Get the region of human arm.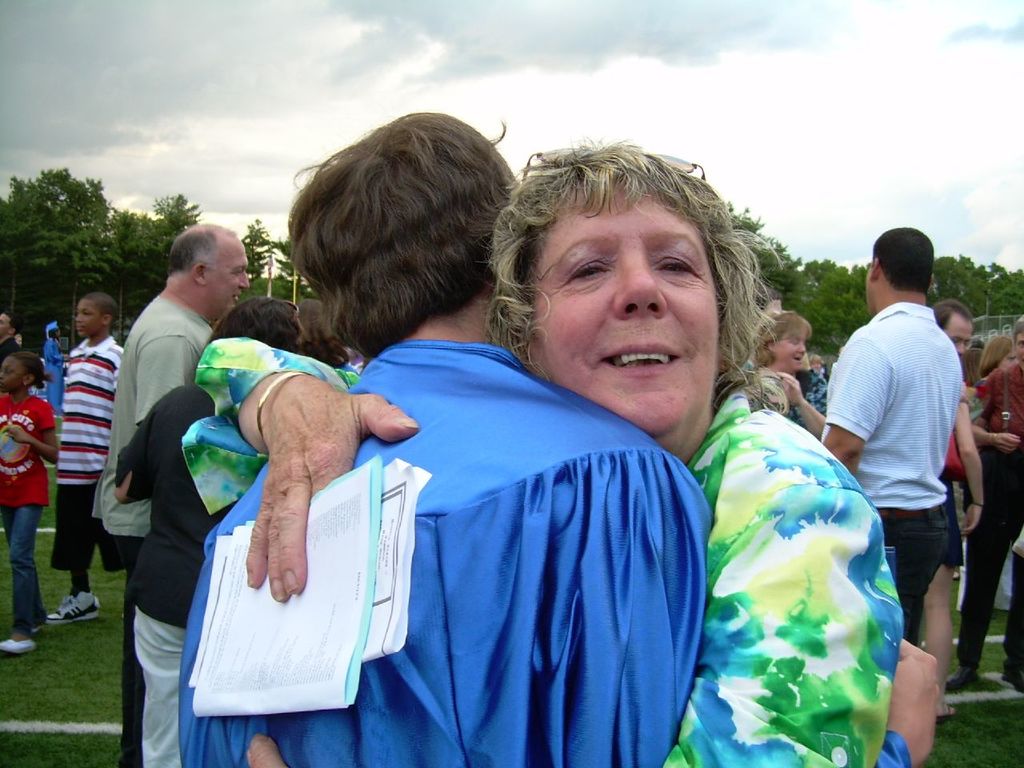
<box>966,406,1022,458</box>.
